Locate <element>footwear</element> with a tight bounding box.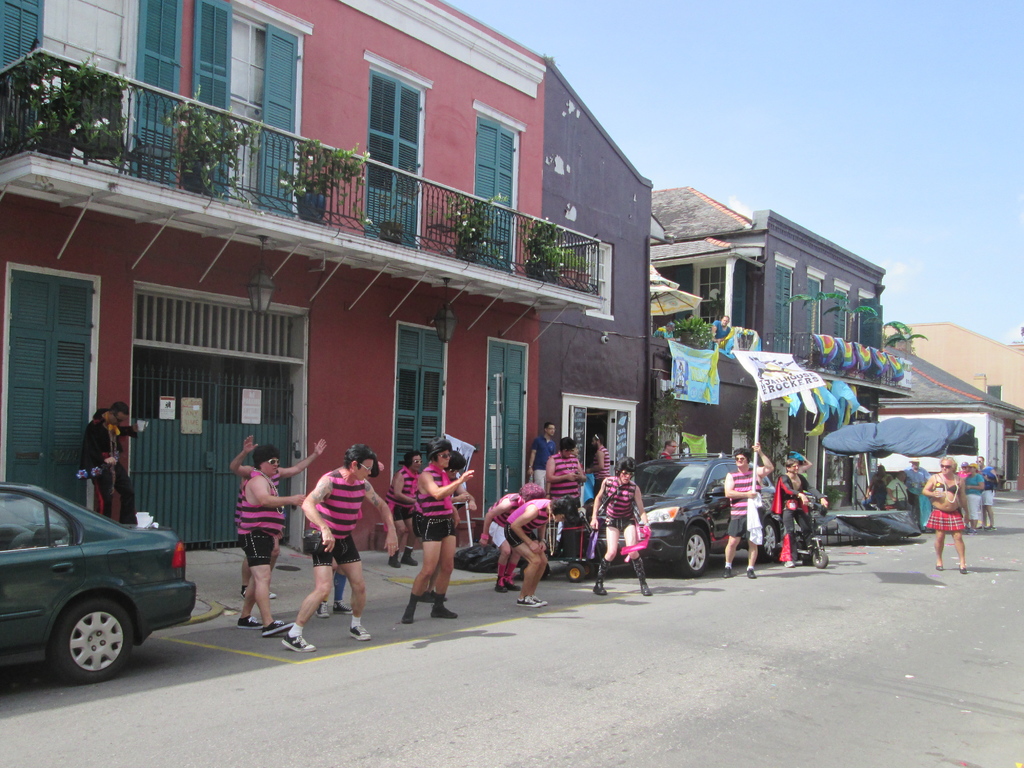
left=419, top=591, right=435, bottom=603.
